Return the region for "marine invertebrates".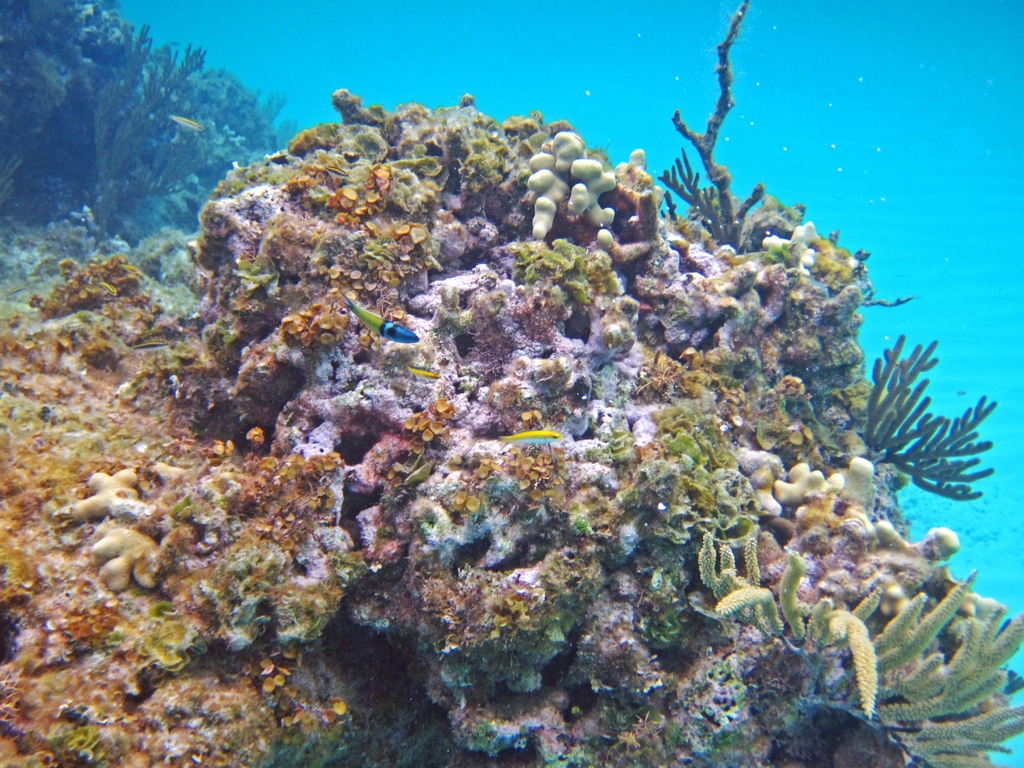
{"x1": 620, "y1": 341, "x2": 736, "y2": 402}.
